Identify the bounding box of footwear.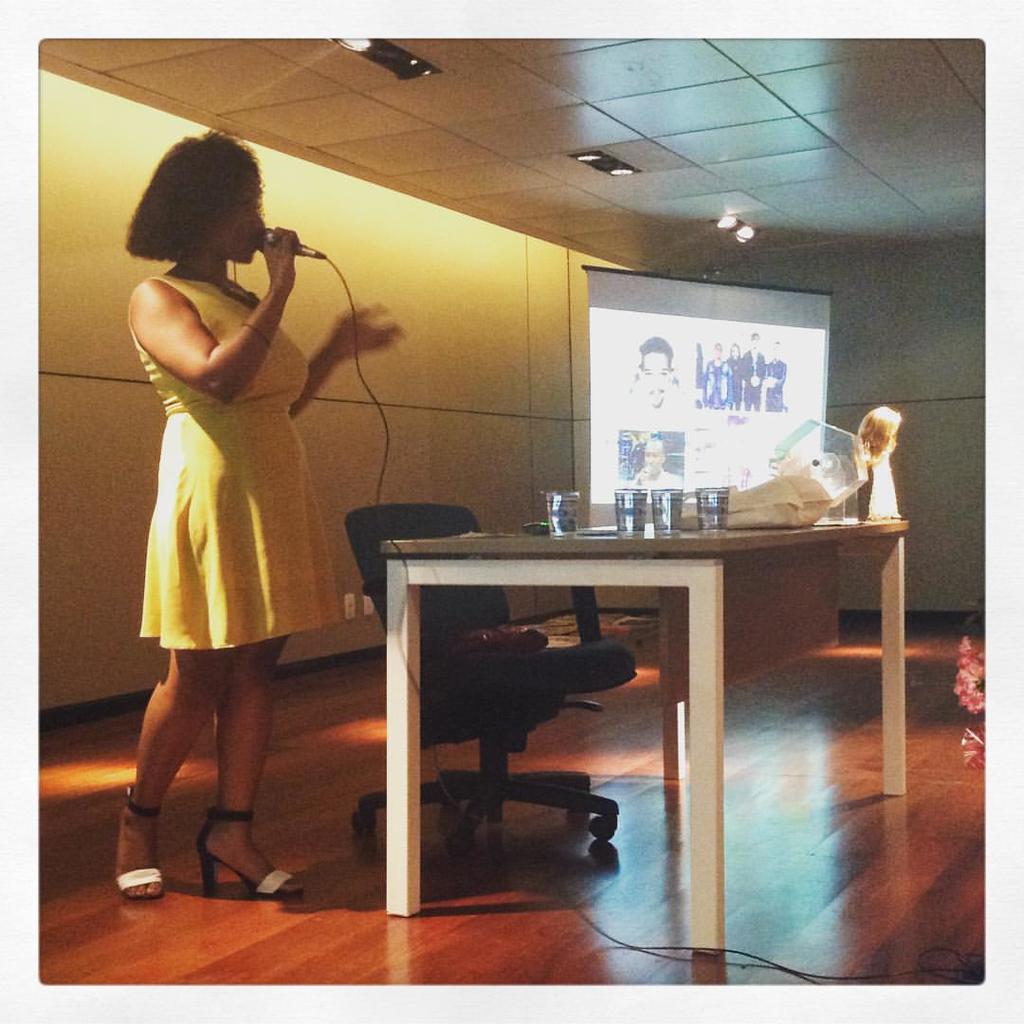
(115,784,159,899).
